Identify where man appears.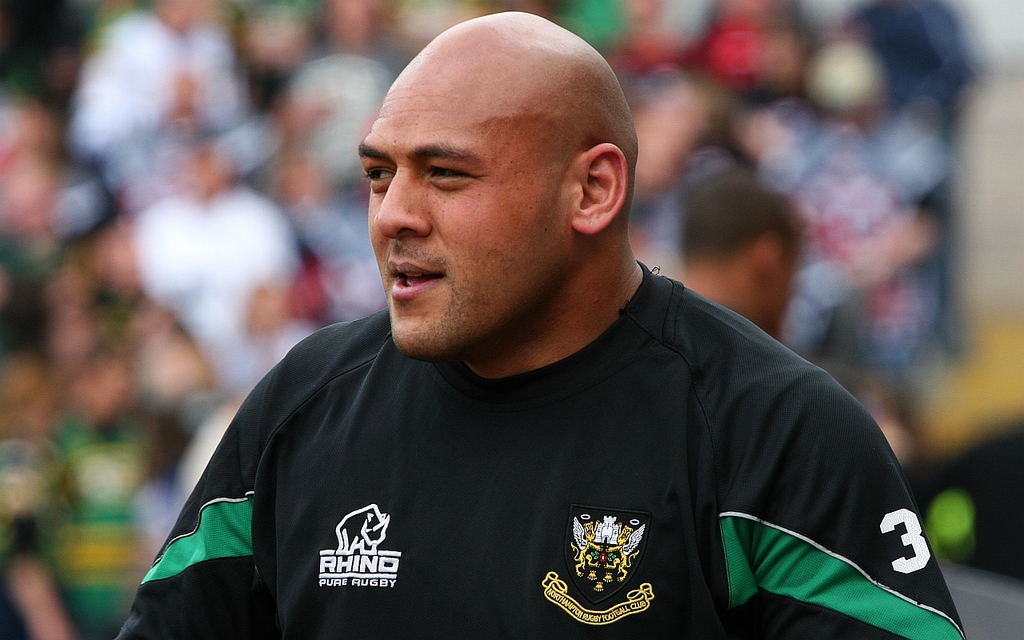
Appears at crop(171, 21, 916, 620).
